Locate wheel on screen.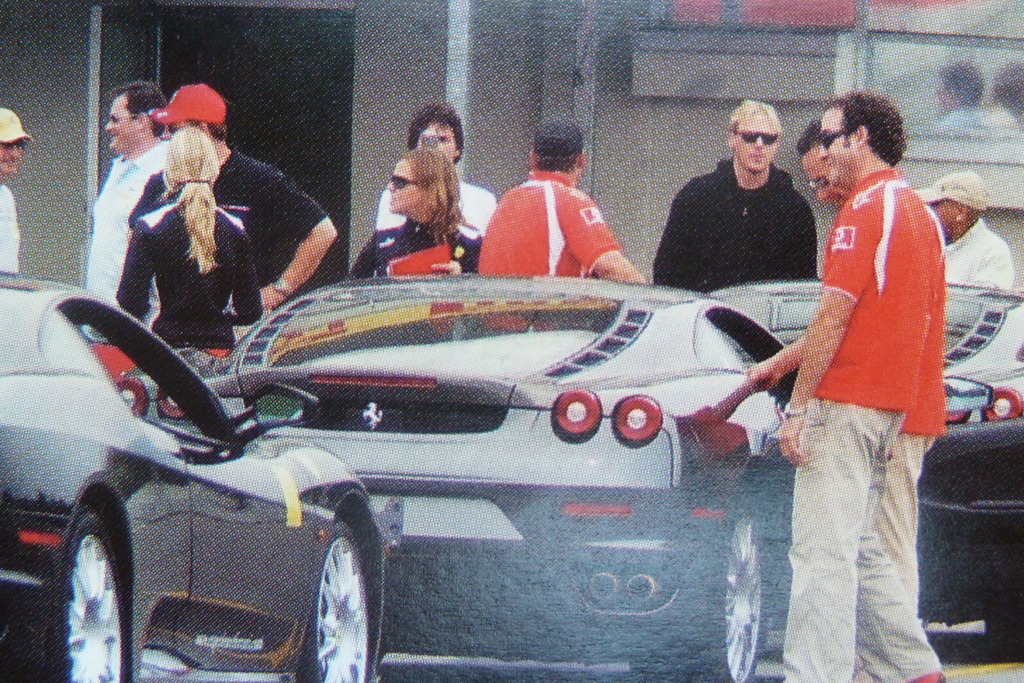
On screen at {"left": 39, "top": 505, "right": 122, "bottom": 682}.
